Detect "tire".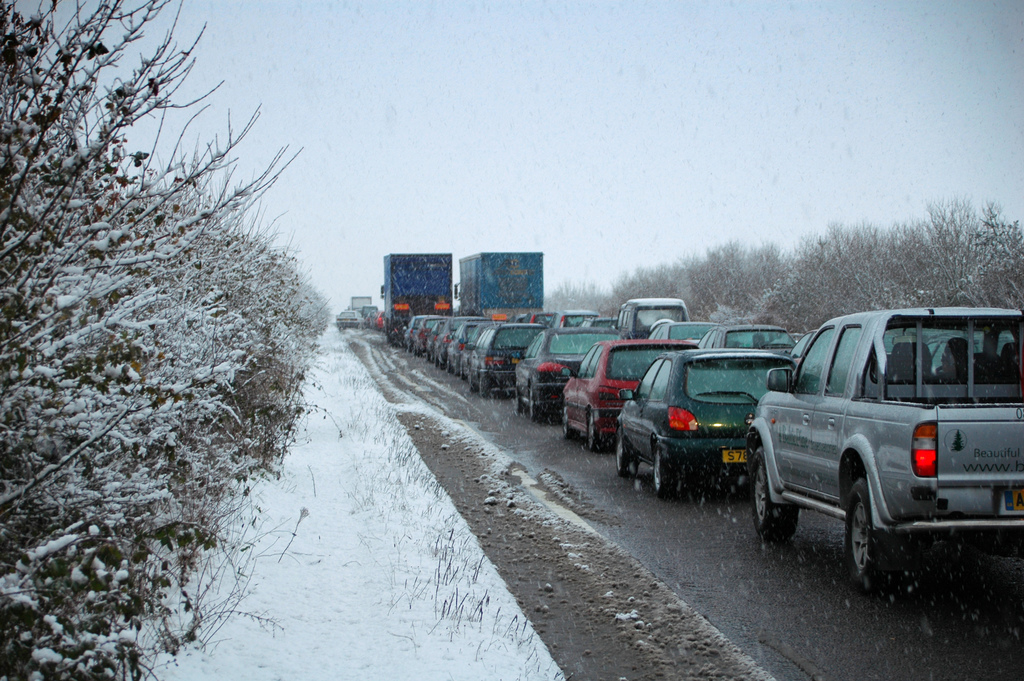
Detected at bbox(653, 440, 676, 495).
